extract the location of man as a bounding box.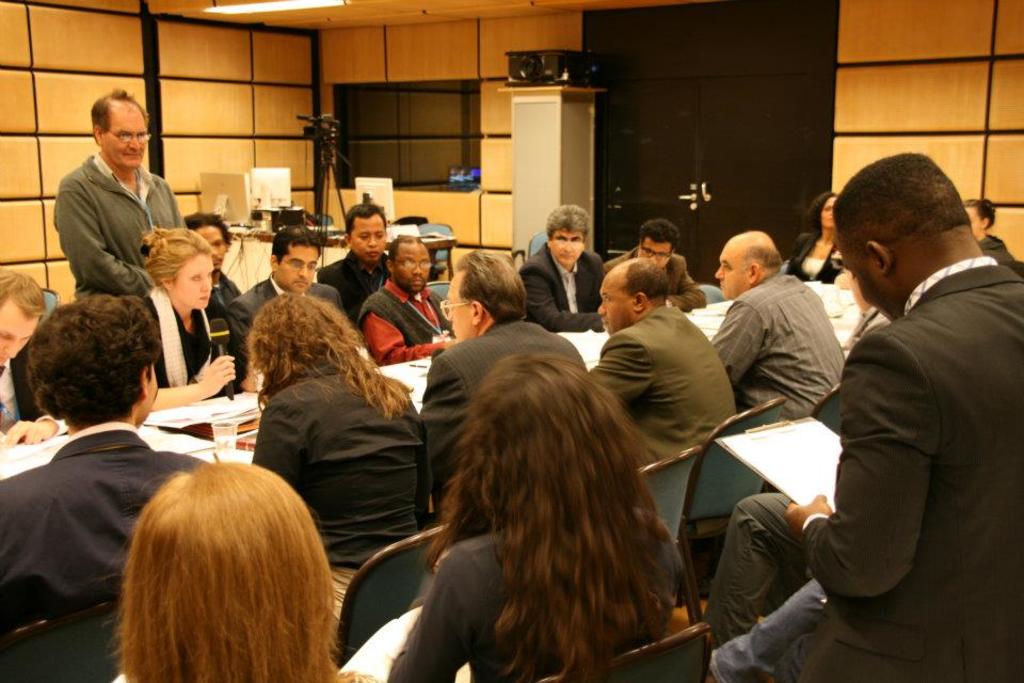
x1=225 y1=221 x2=348 y2=365.
